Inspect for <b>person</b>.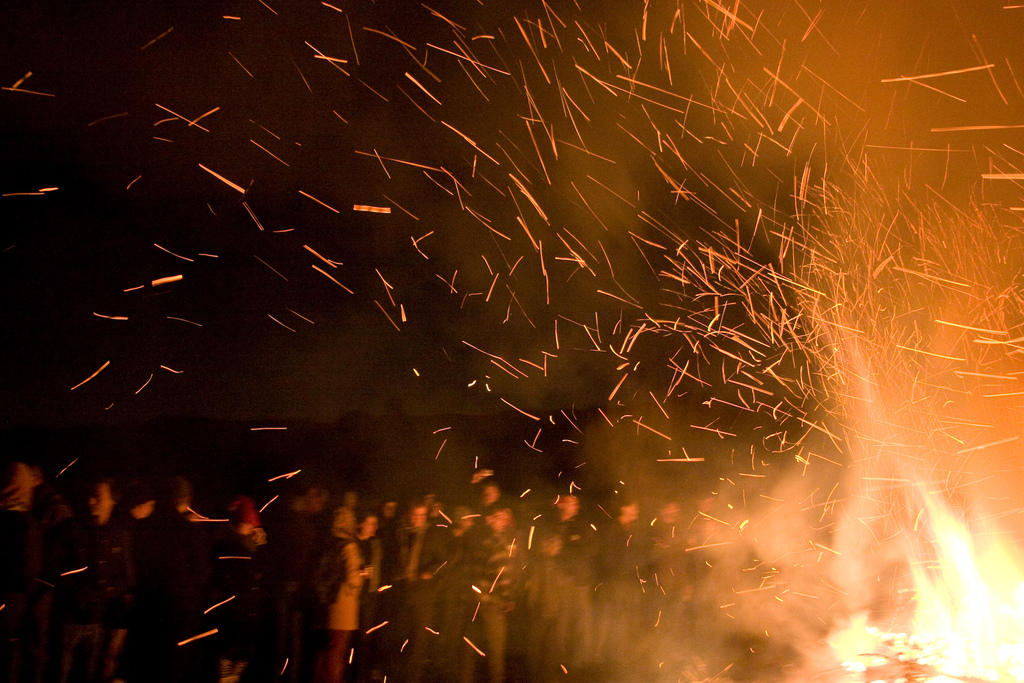
Inspection: select_region(263, 483, 327, 682).
